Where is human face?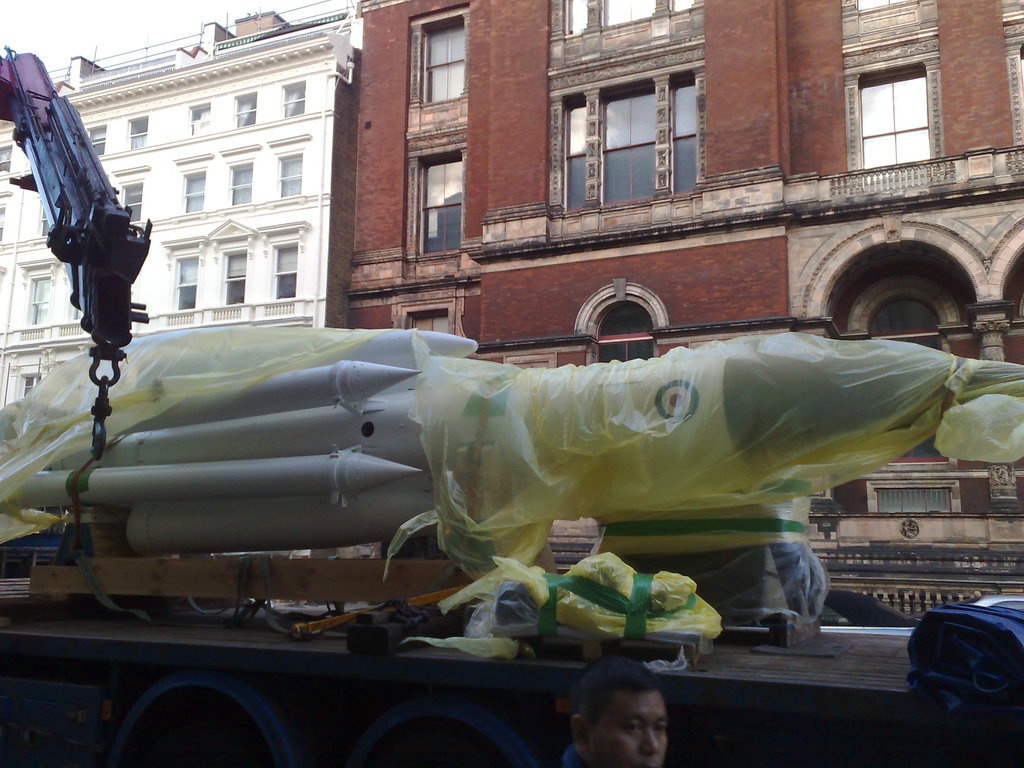
[x1=591, y1=692, x2=668, y2=762].
